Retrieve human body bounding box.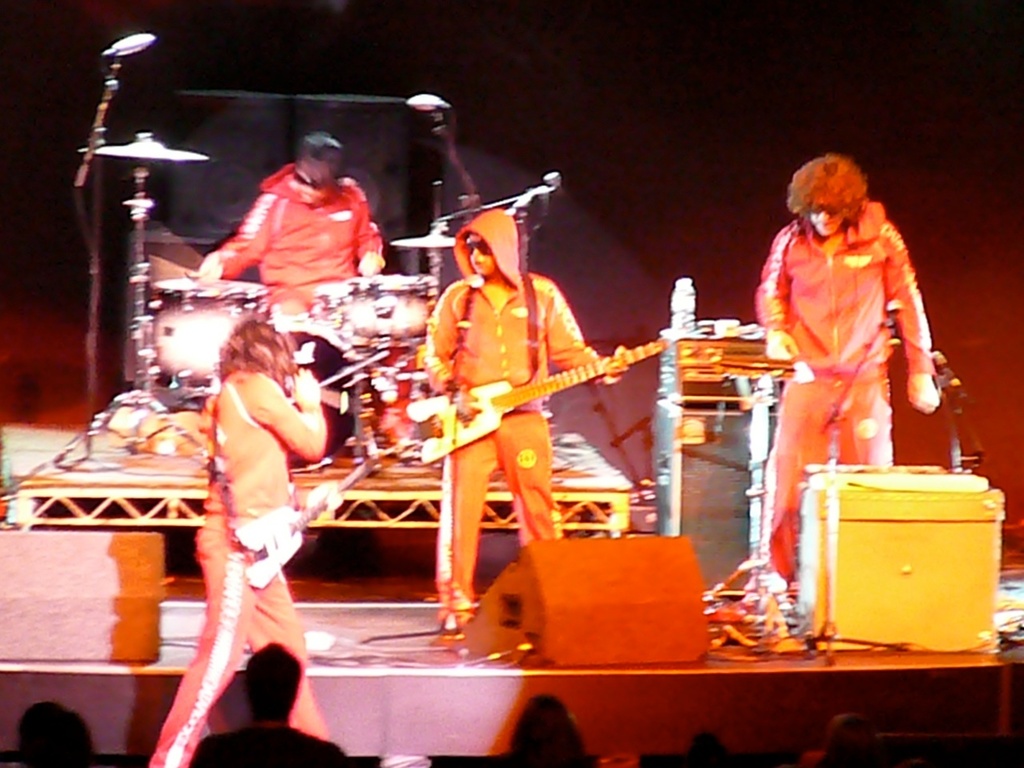
Bounding box: [747,139,961,629].
